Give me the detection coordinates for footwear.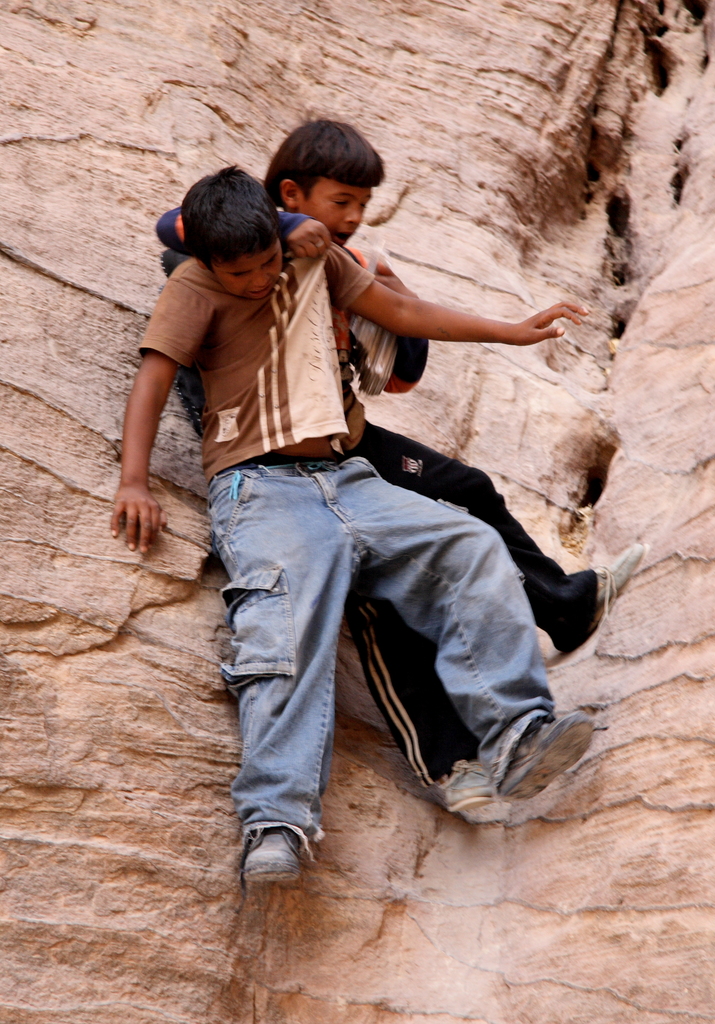
bbox(499, 707, 597, 800).
